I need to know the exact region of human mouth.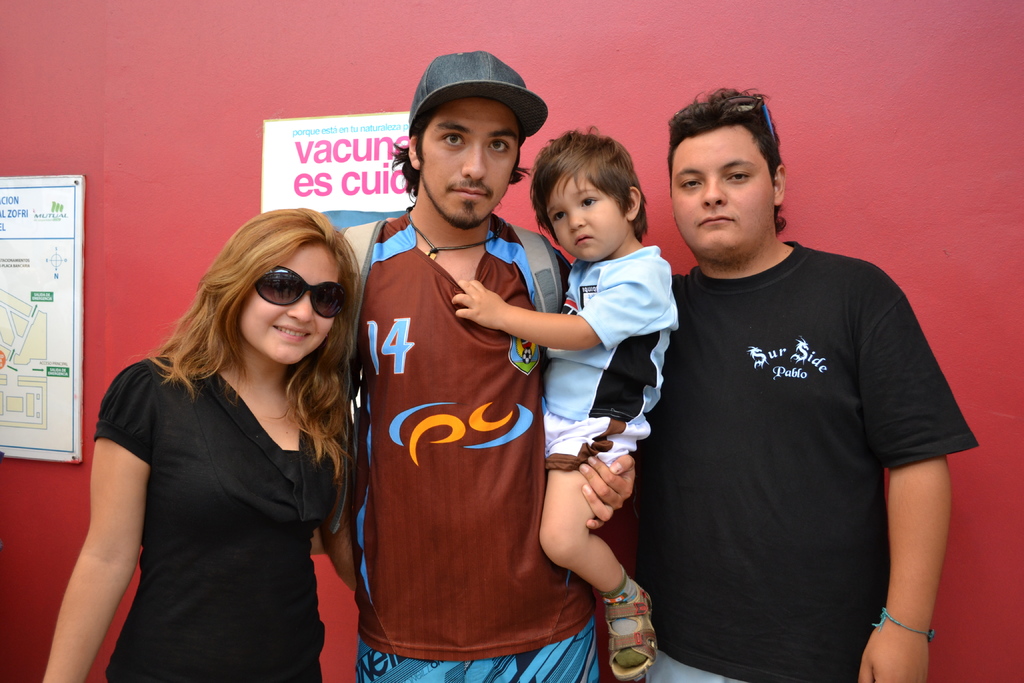
Region: locate(447, 182, 488, 201).
